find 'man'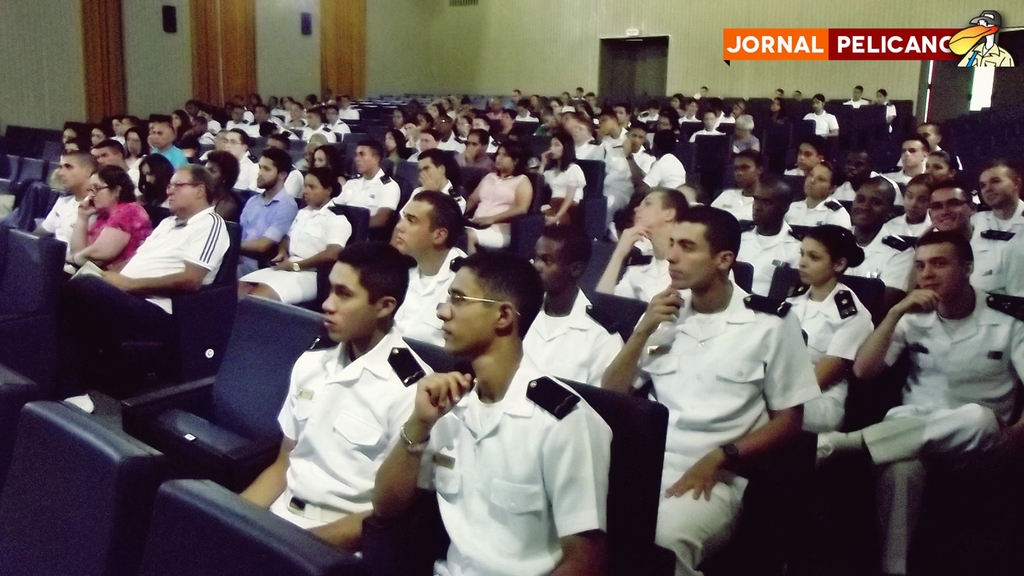
rect(879, 138, 936, 194)
